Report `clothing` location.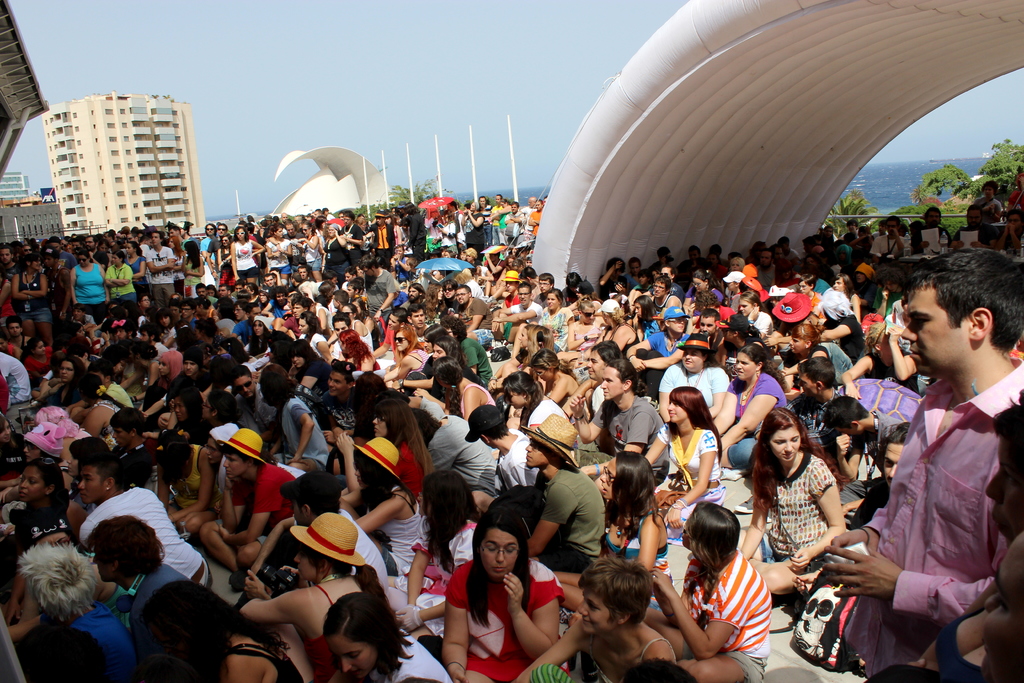
Report: 22:603:127:682.
